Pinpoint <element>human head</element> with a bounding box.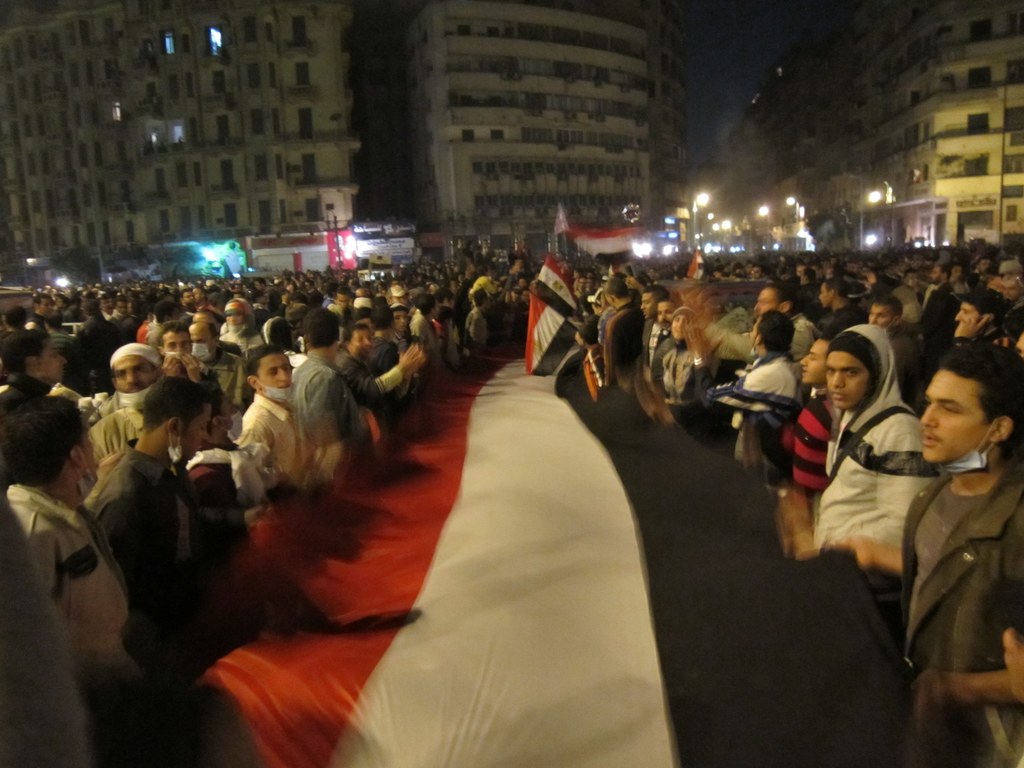
(x1=178, y1=287, x2=196, y2=308).
